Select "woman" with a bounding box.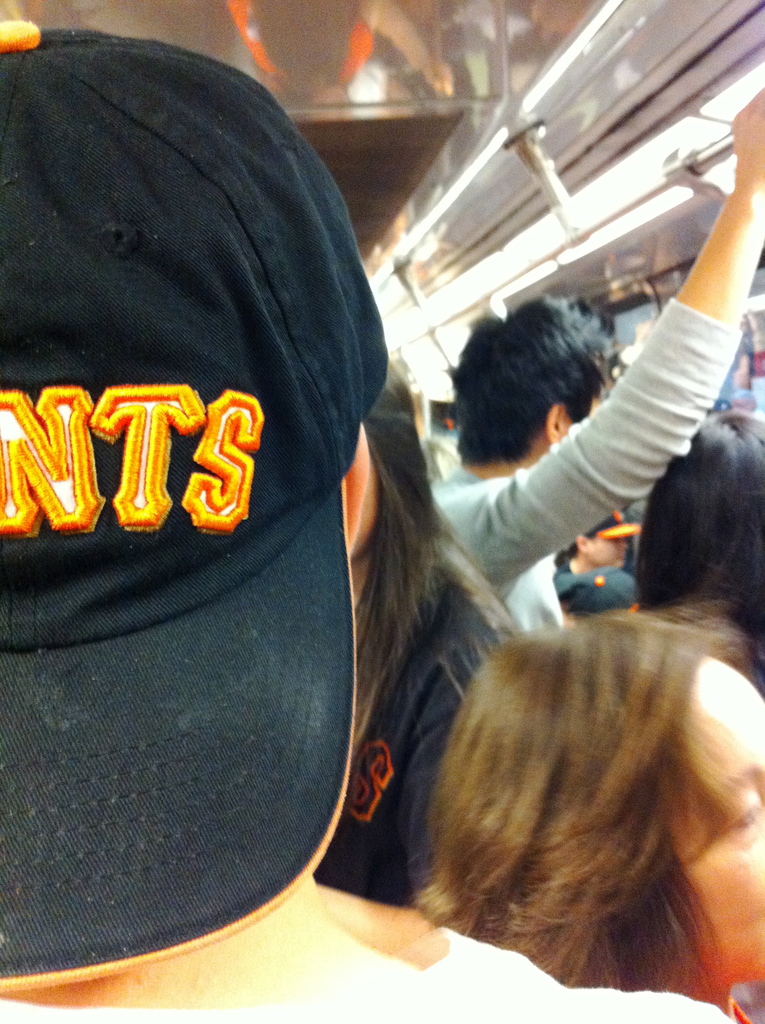
pyautogui.locateOnScreen(315, 346, 513, 906).
